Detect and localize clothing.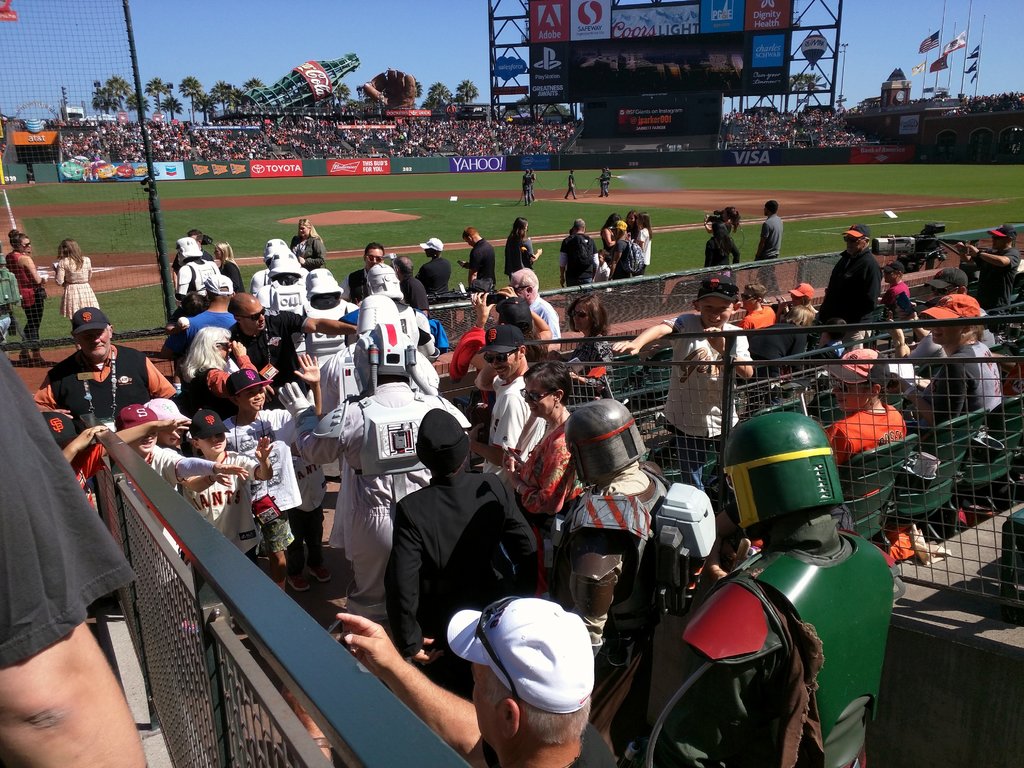
Localized at crop(654, 534, 906, 767).
